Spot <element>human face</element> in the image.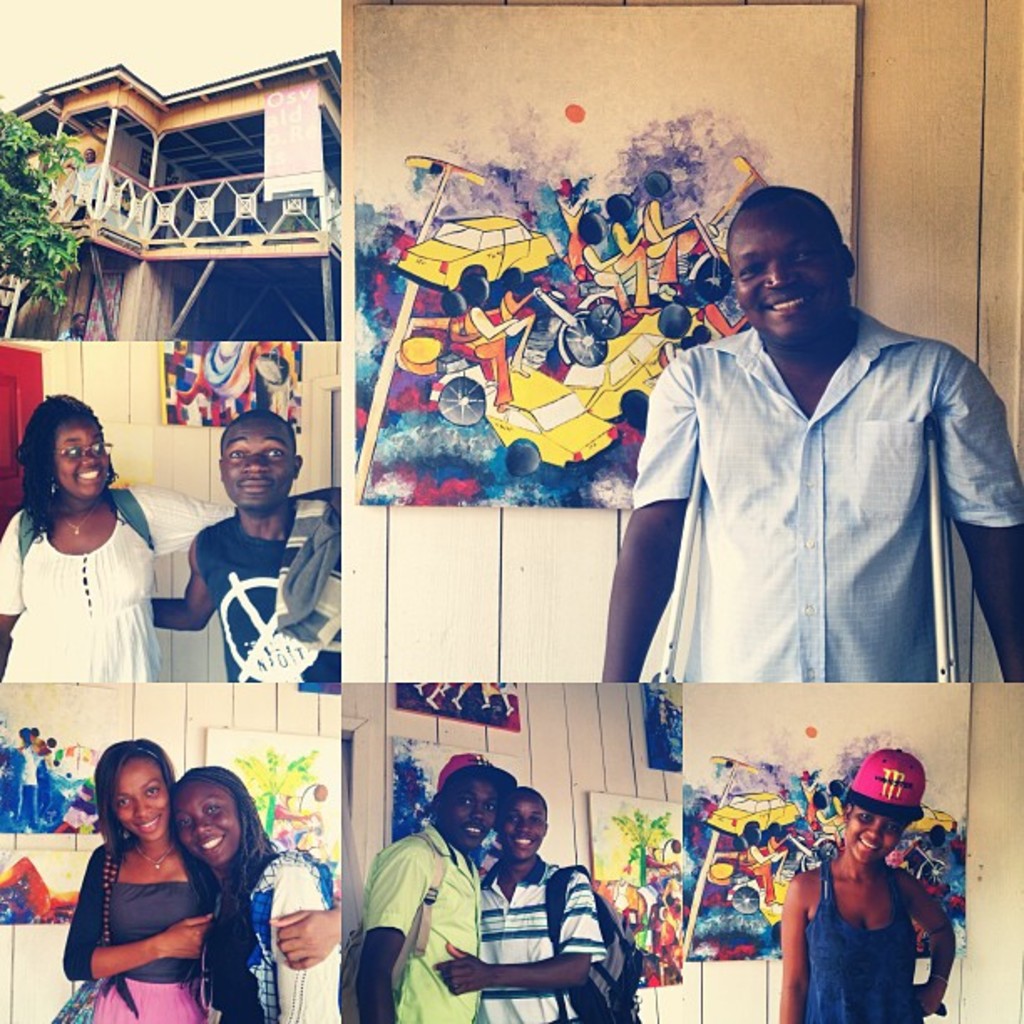
<element>human face</element> found at region(843, 810, 914, 862).
